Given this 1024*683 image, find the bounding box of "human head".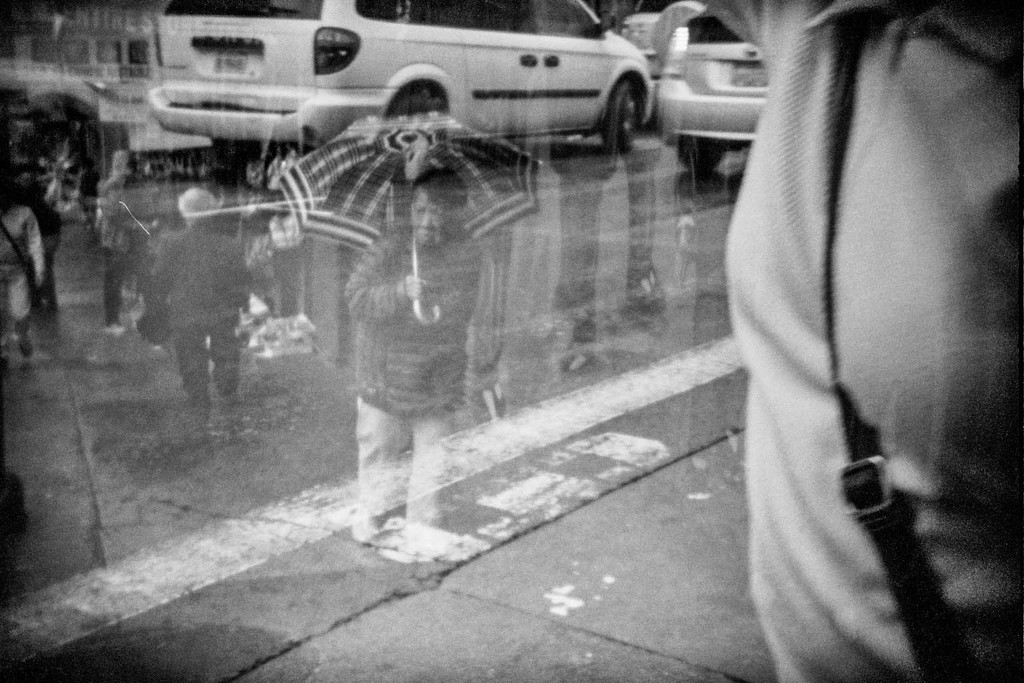
(x1=176, y1=183, x2=217, y2=226).
